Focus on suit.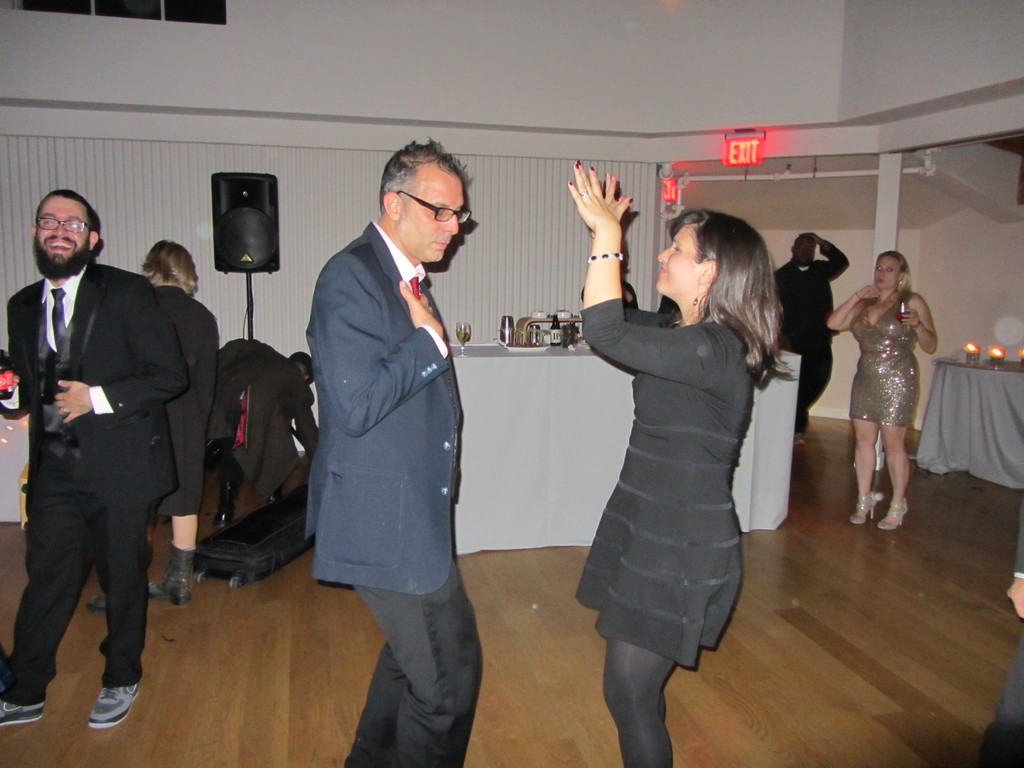
Focused at <box>305,218,486,767</box>.
